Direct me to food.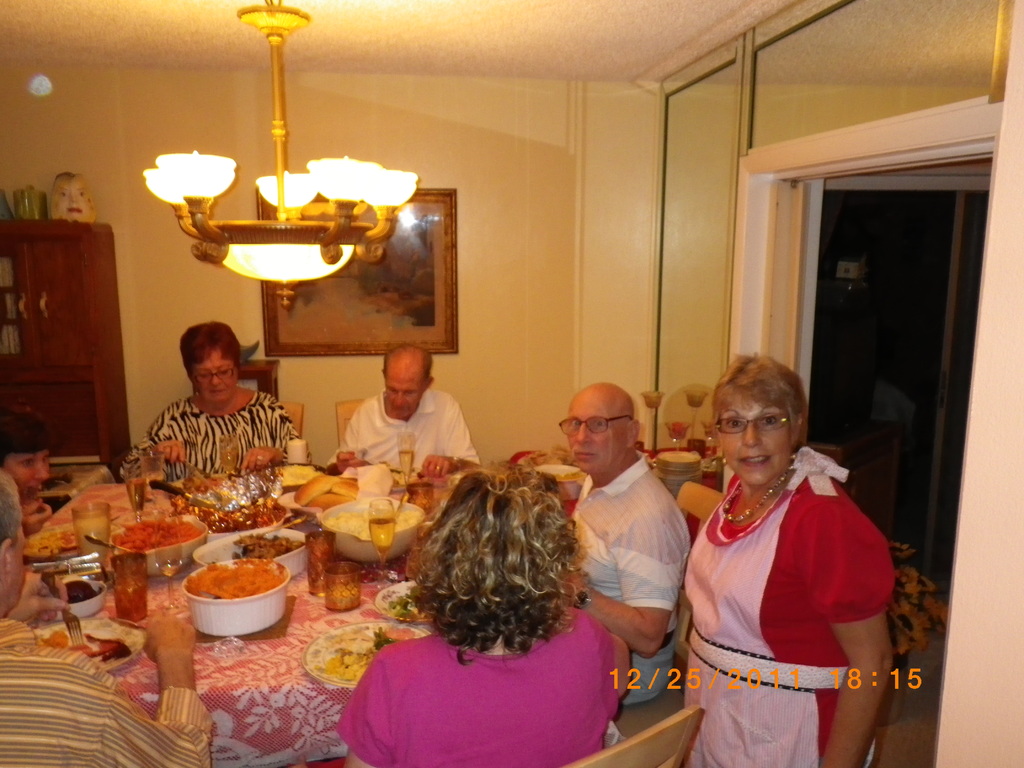
Direction: detection(188, 495, 280, 549).
